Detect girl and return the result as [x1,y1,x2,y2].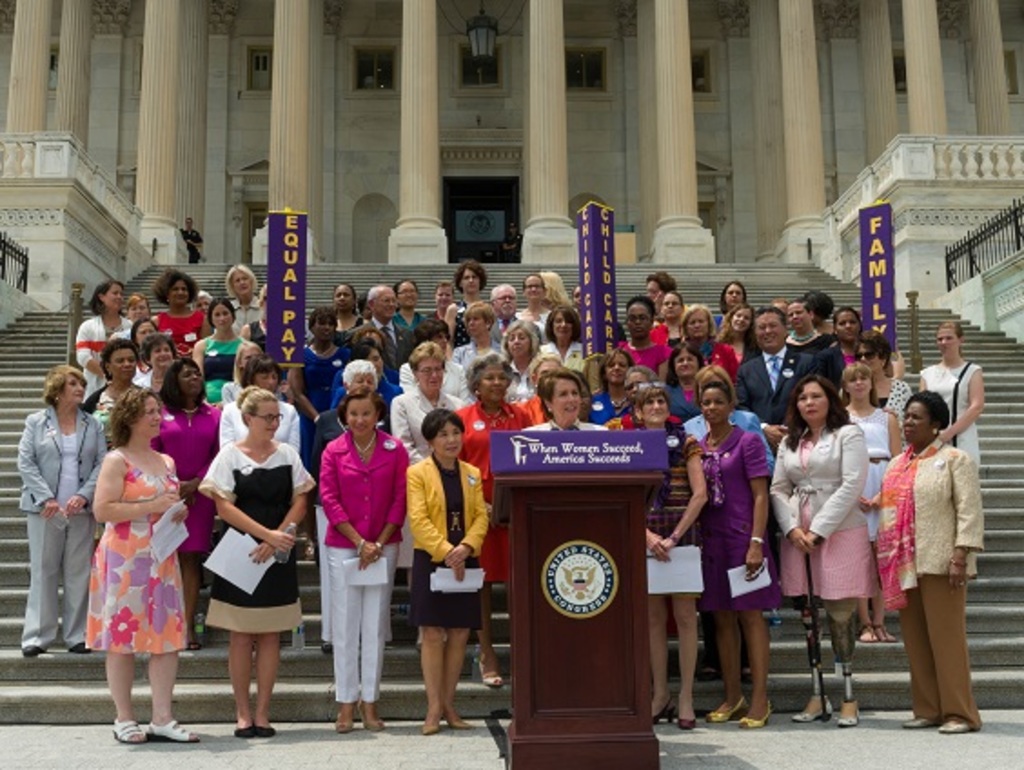
[202,381,312,734].
